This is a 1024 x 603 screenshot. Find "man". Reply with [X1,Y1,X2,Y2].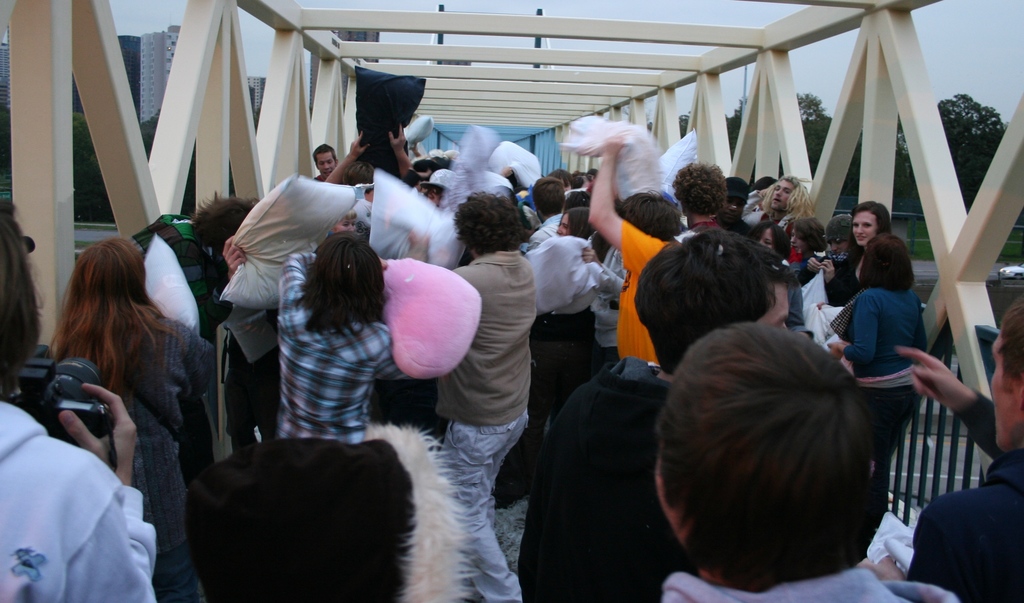
[578,124,687,369].
